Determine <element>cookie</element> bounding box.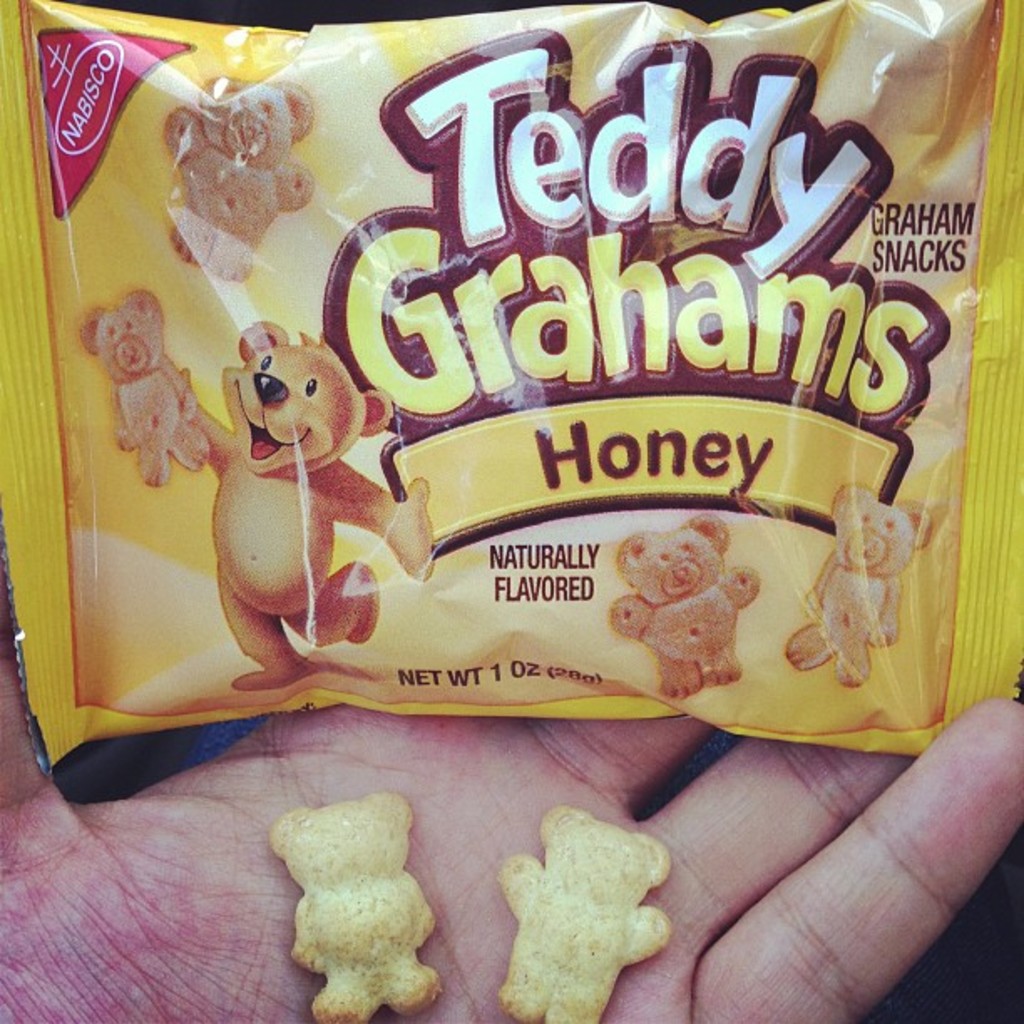
Determined: rect(783, 475, 940, 686).
